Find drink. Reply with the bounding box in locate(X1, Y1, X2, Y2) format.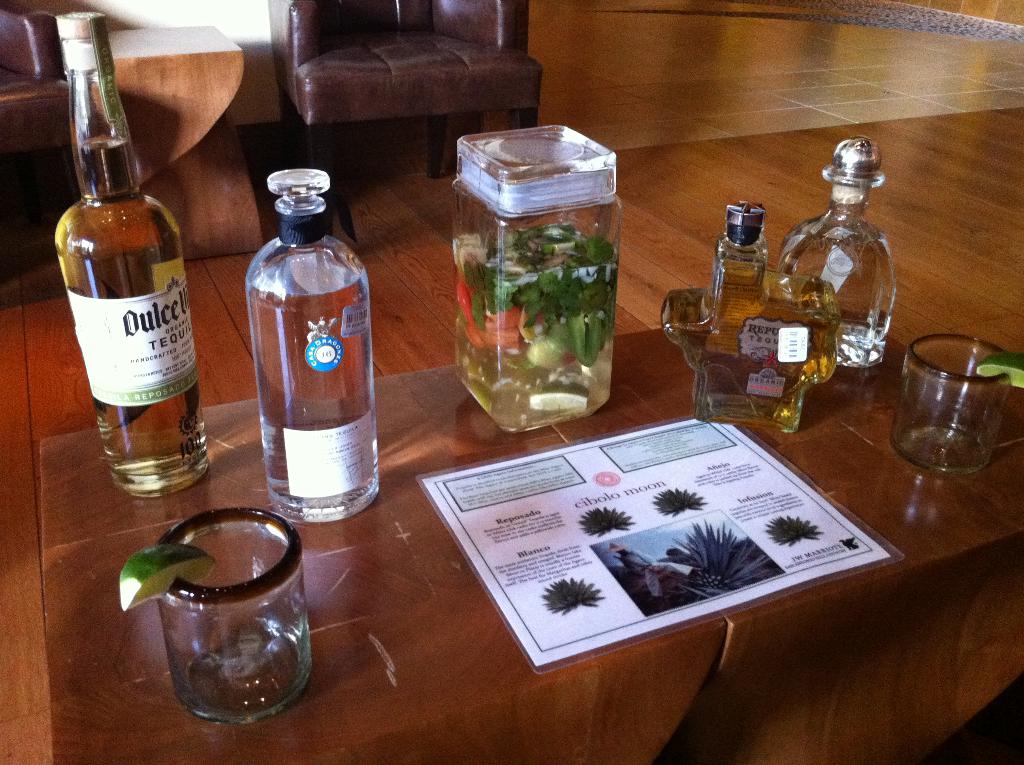
locate(782, 144, 895, 373).
